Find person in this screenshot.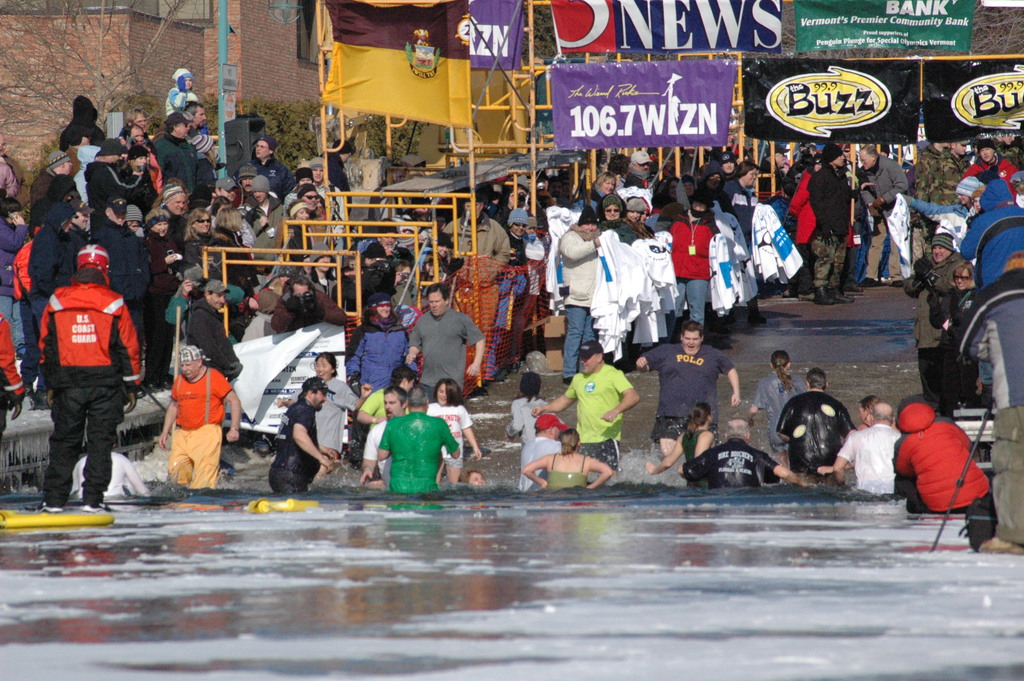
The bounding box for person is (717, 151, 739, 180).
